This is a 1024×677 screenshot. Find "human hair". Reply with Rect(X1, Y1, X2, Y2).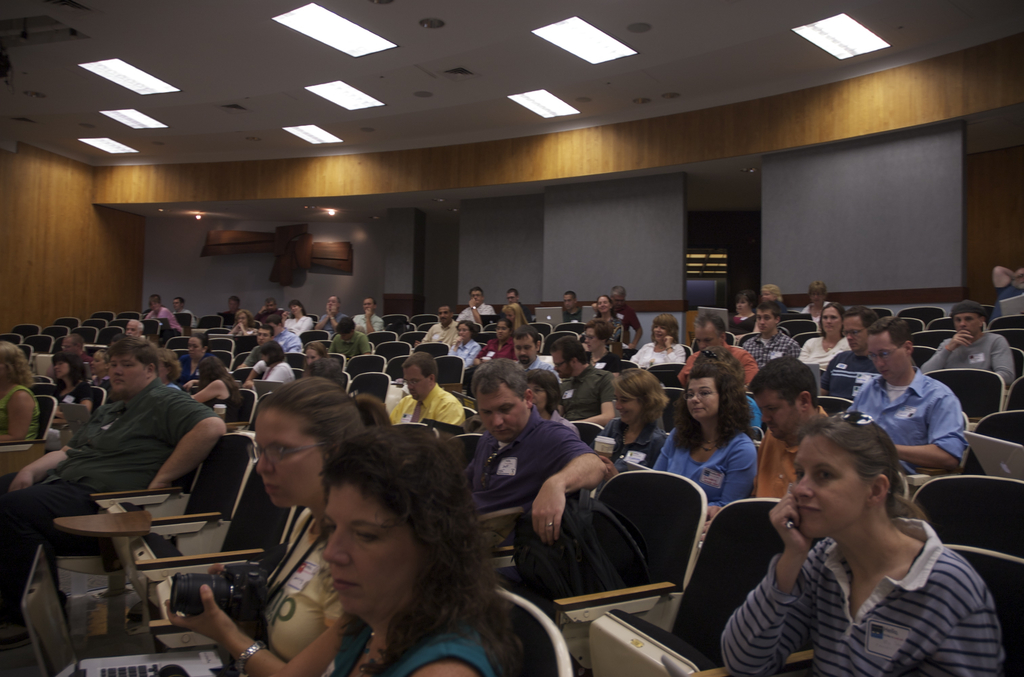
Rect(288, 434, 513, 672).
